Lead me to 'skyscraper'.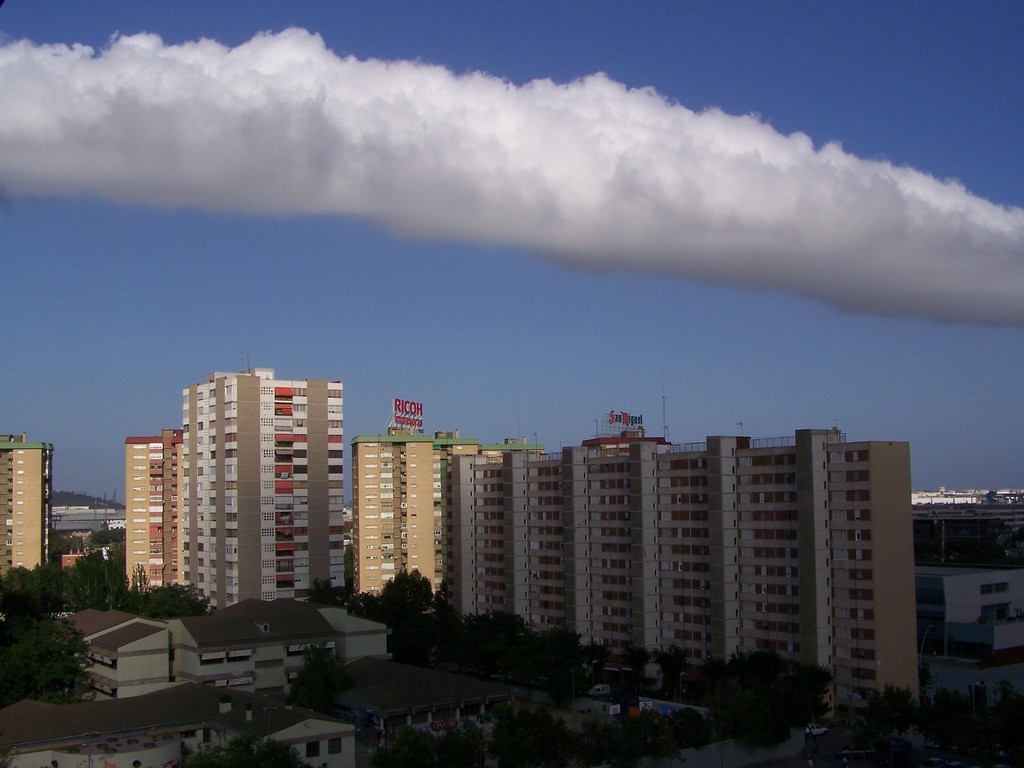
Lead to x1=568, y1=435, x2=648, y2=655.
